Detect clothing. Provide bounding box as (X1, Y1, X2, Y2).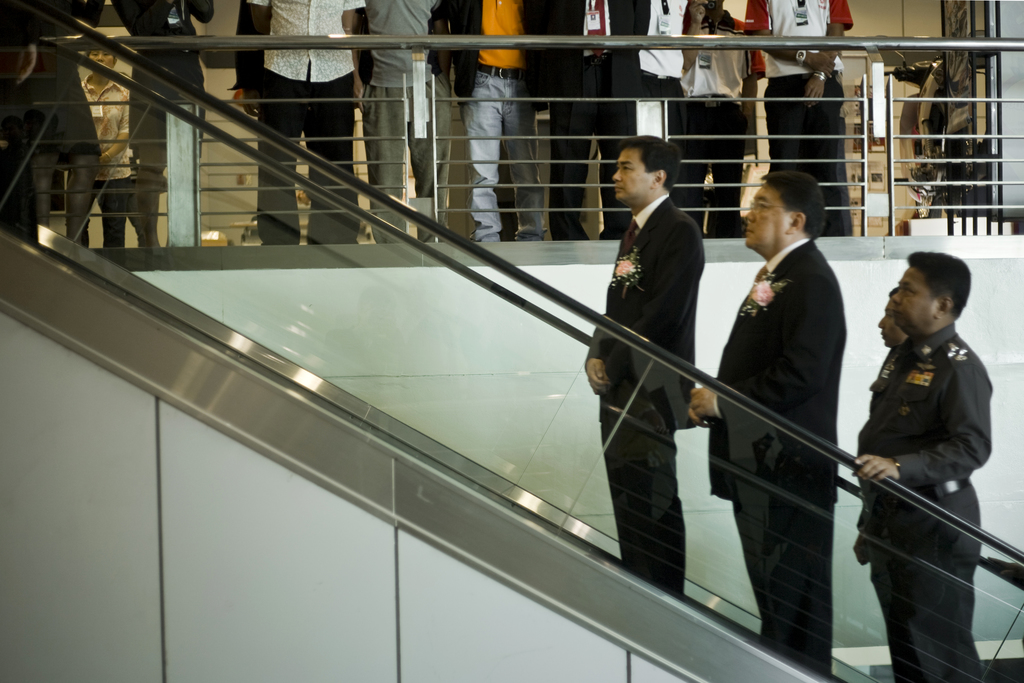
(707, 240, 847, 671).
